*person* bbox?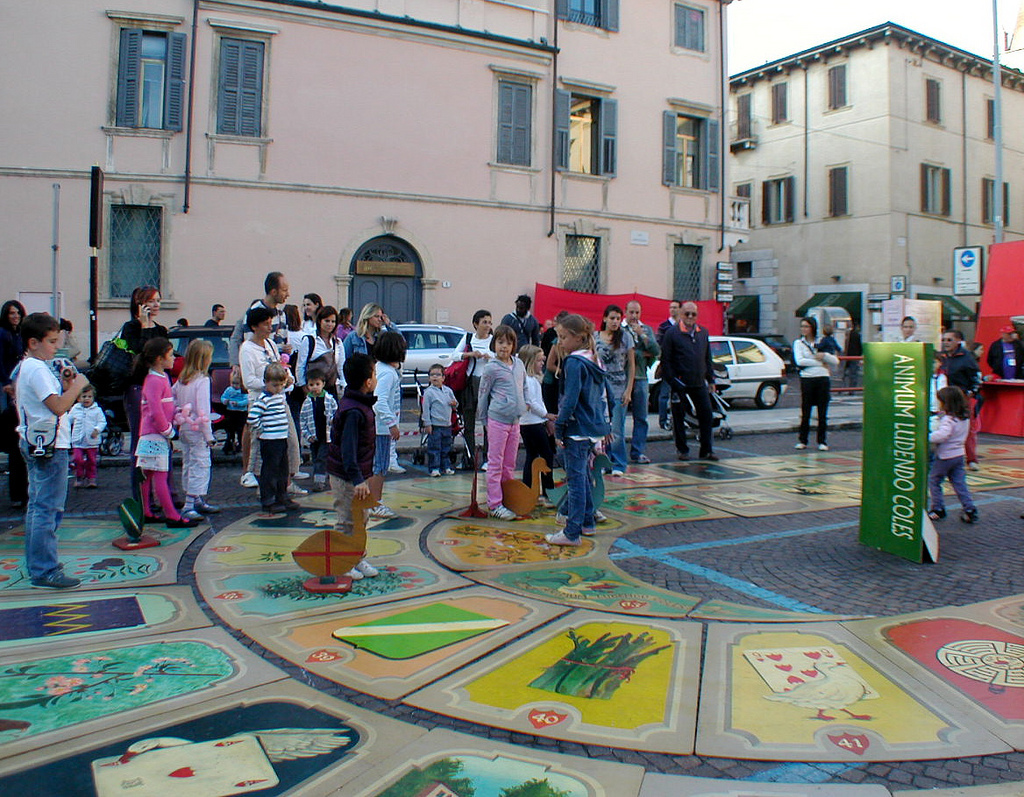
select_region(926, 385, 983, 527)
